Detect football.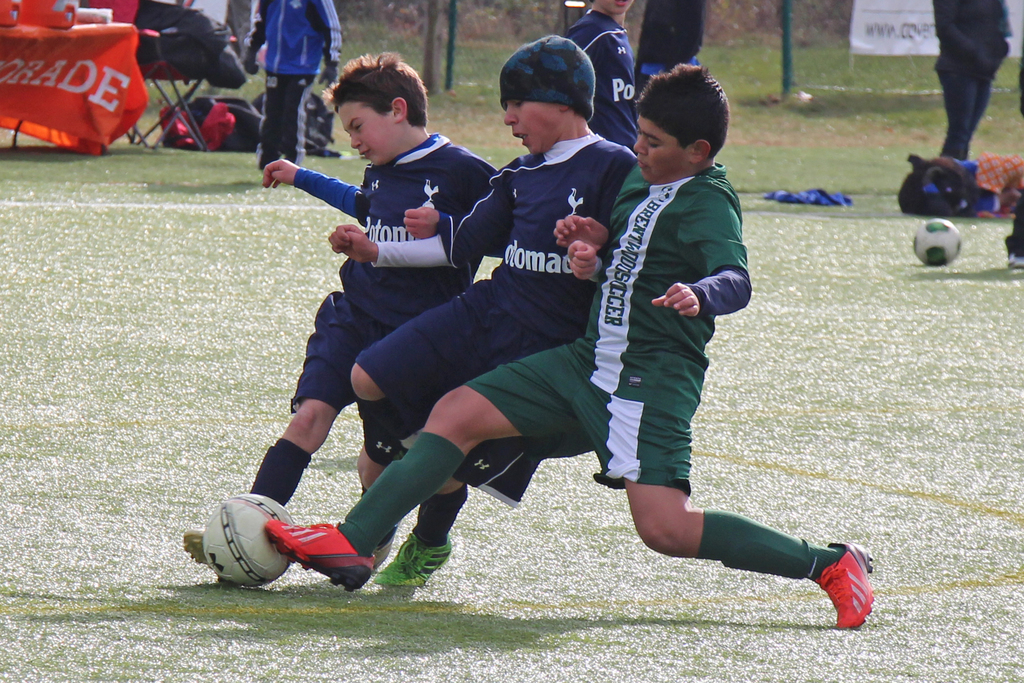
Detected at [left=200, top=497, right=301, bottom=583].
